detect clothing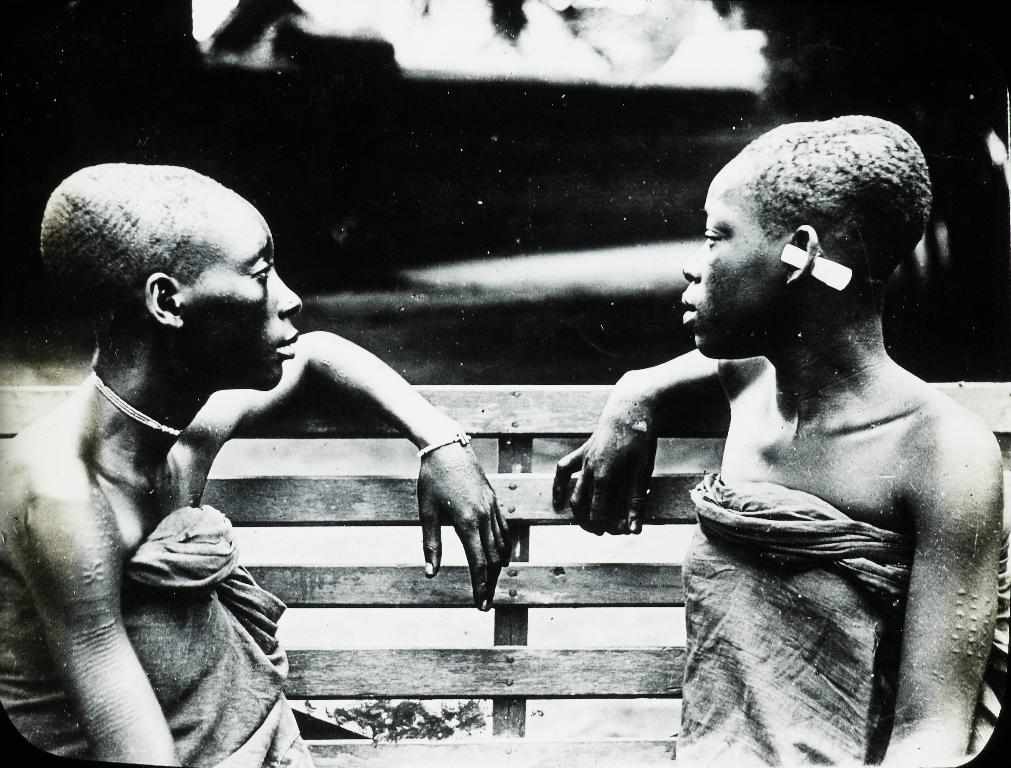
<region>674, 468, 912, 767</region>
